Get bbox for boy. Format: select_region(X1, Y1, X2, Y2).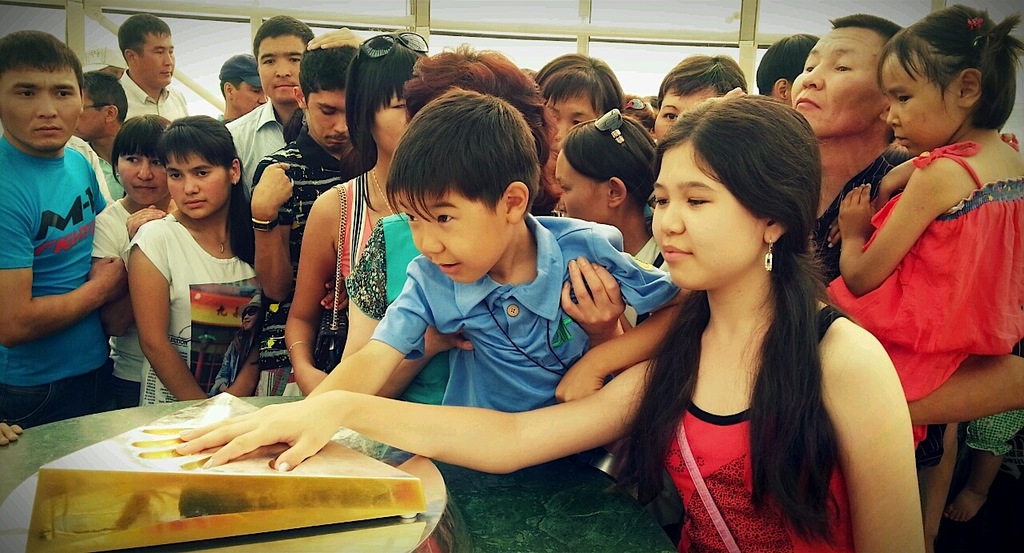
select_region(301, 91, 691, 412).
